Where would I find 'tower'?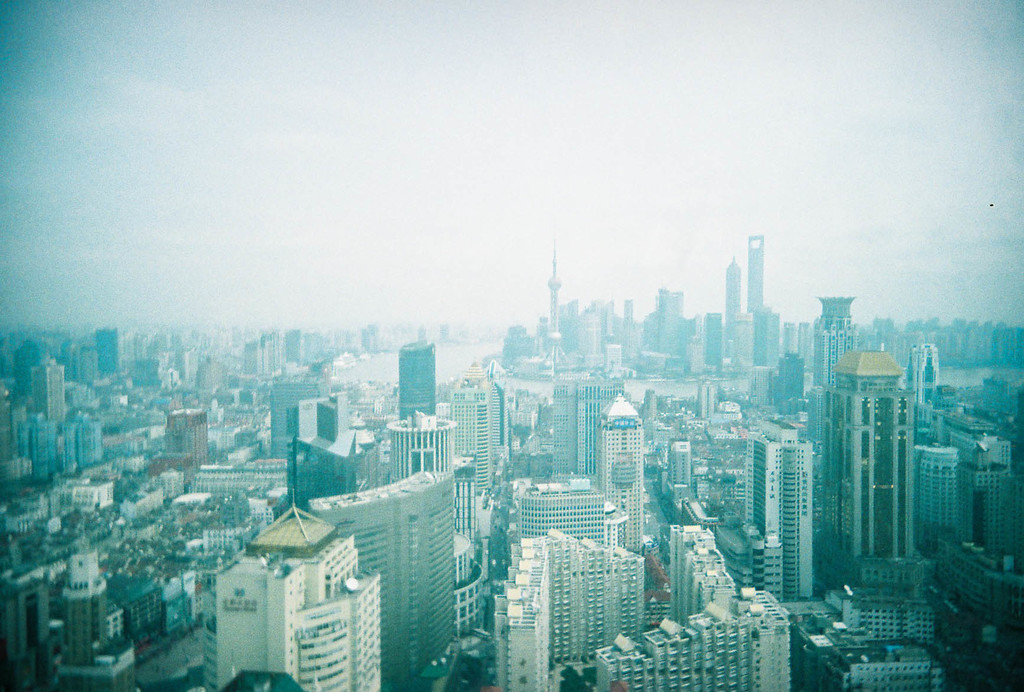
At {"x1": 658, "y1": 282, "x2": 682, "y2": 355}.
